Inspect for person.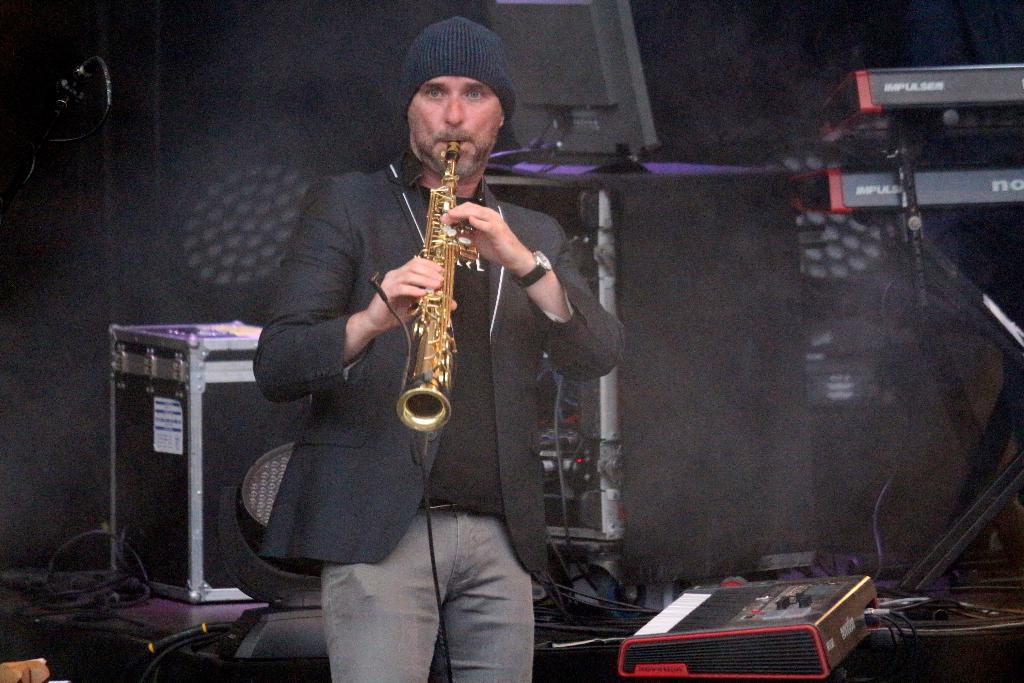
Inspection: left=242, top=17, right=588, bottom=636.
